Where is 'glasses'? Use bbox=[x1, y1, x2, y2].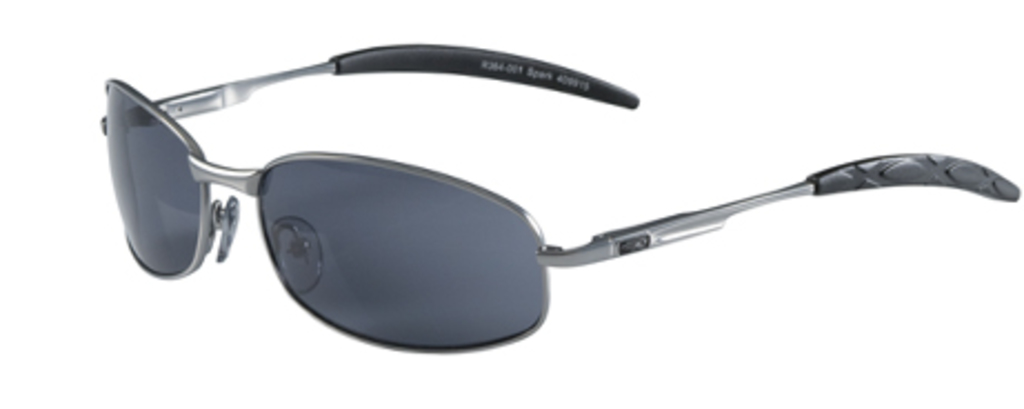
bbox=[100, 40, 1020, 356].
